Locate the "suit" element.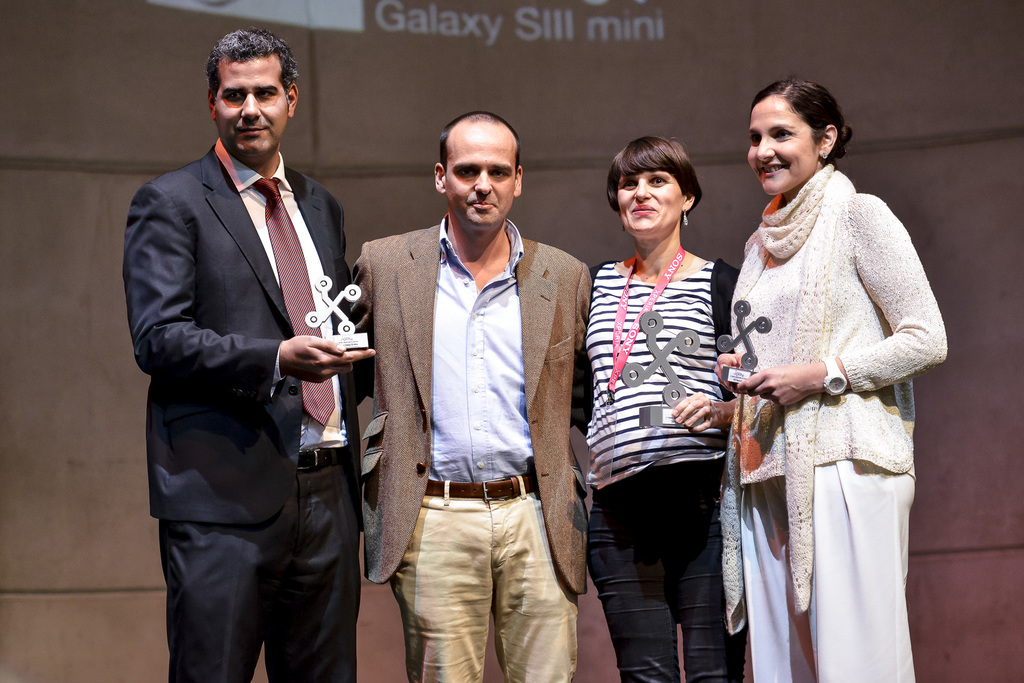
Element bbox: 150:116:342:592.
